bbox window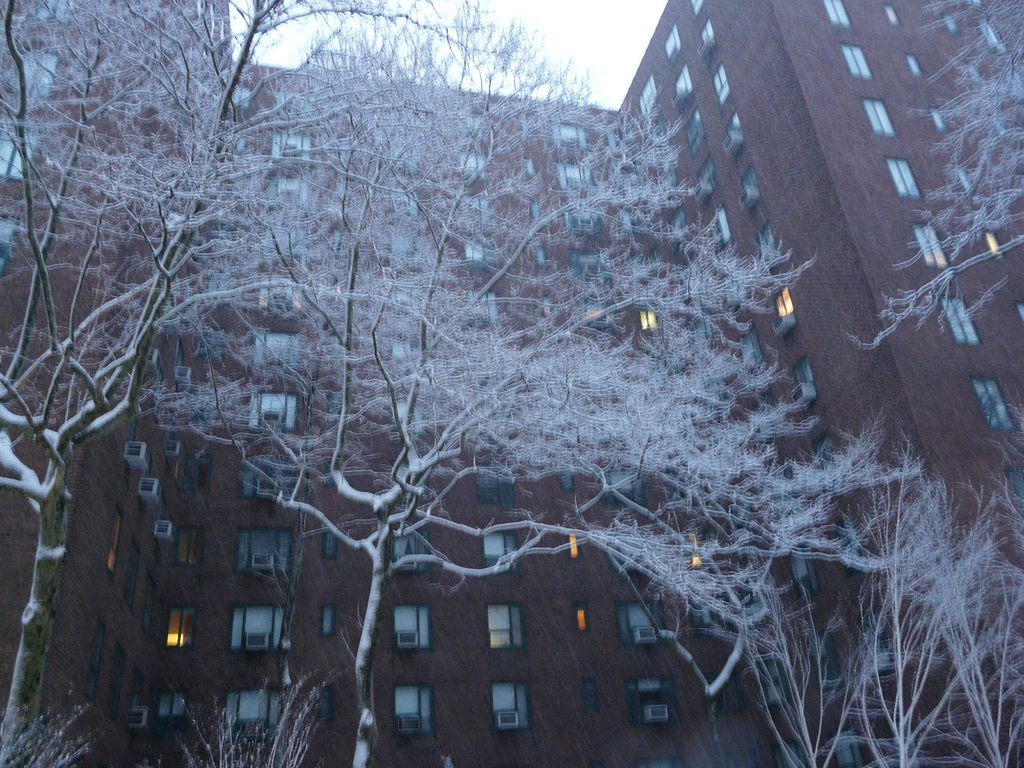
select_region(662, 25, 684, 67)
